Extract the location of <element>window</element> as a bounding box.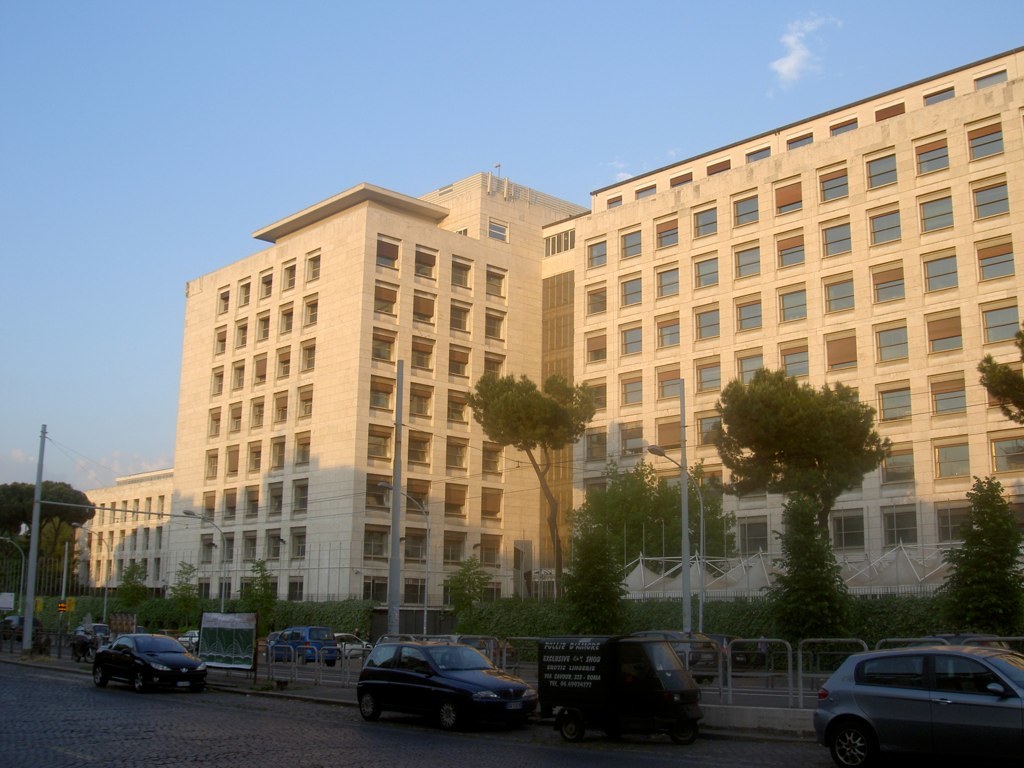
crop(205, 408, 220, 435).
